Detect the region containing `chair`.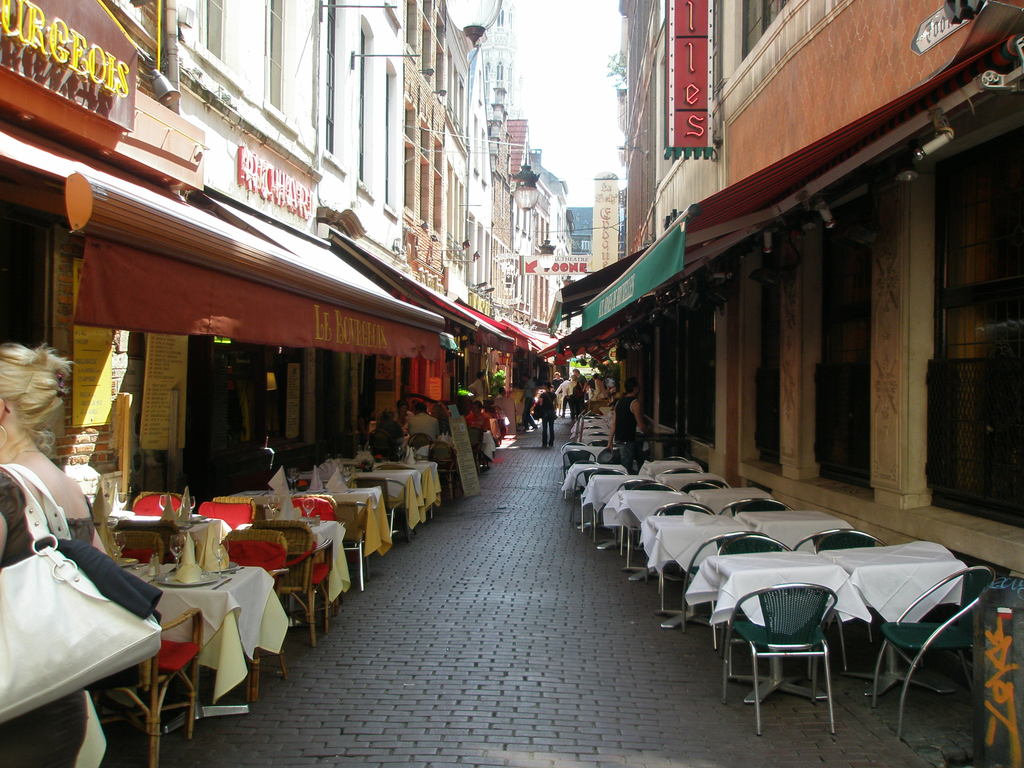
(left=555, top=448, right=604, bottom=497).
